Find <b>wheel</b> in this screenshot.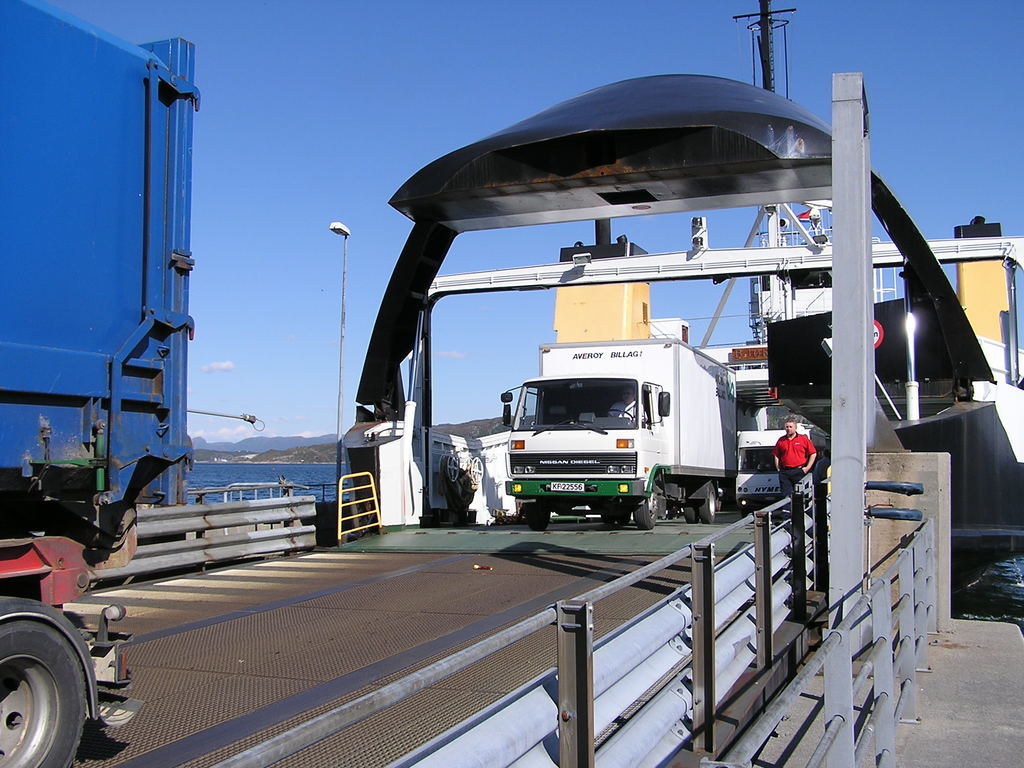
The bounding box for <b>wheel</b> is 741 514 746 518.
